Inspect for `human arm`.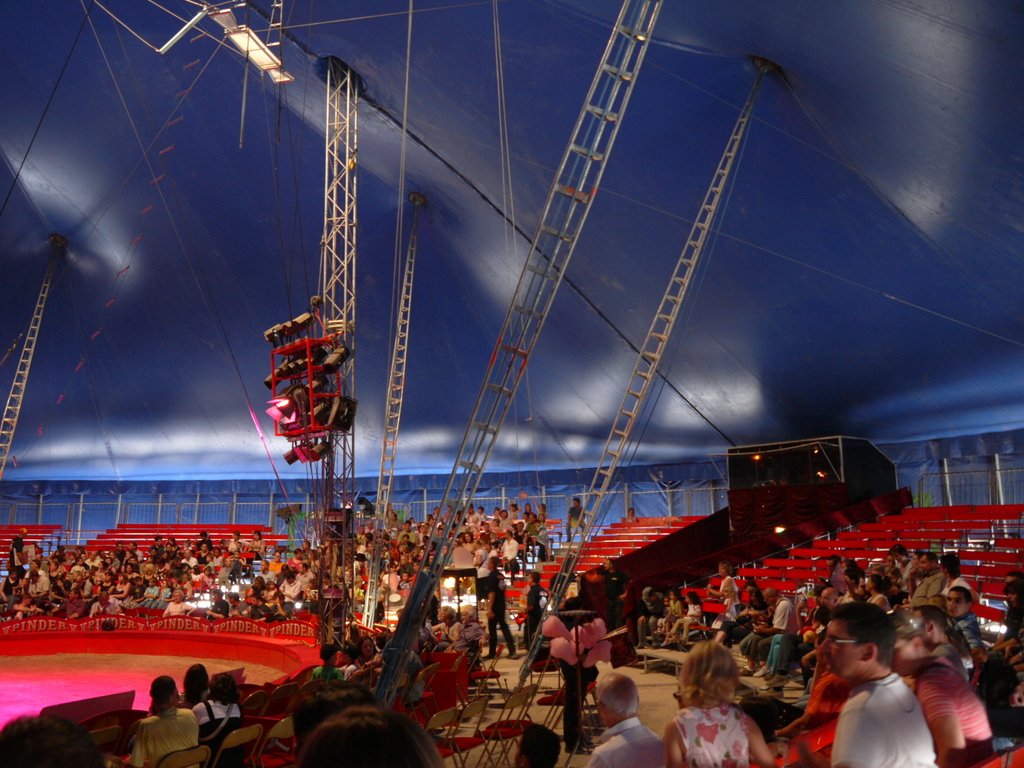
Inspection: 143,586,154,596.
